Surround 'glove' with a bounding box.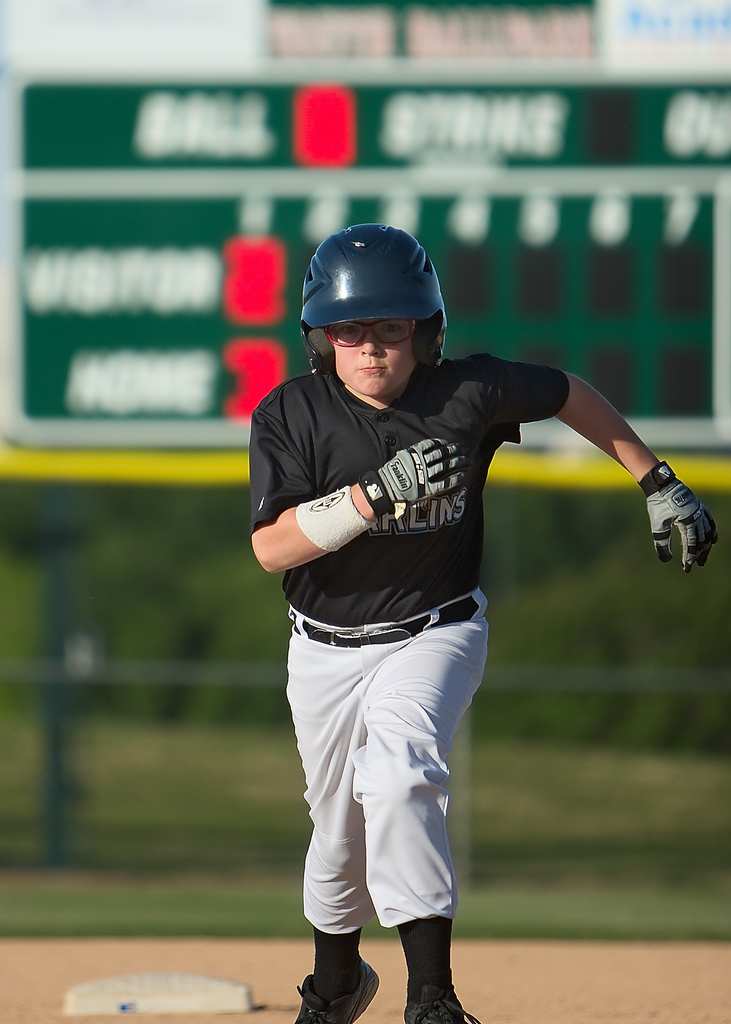
[361, 438, 459, 514].
